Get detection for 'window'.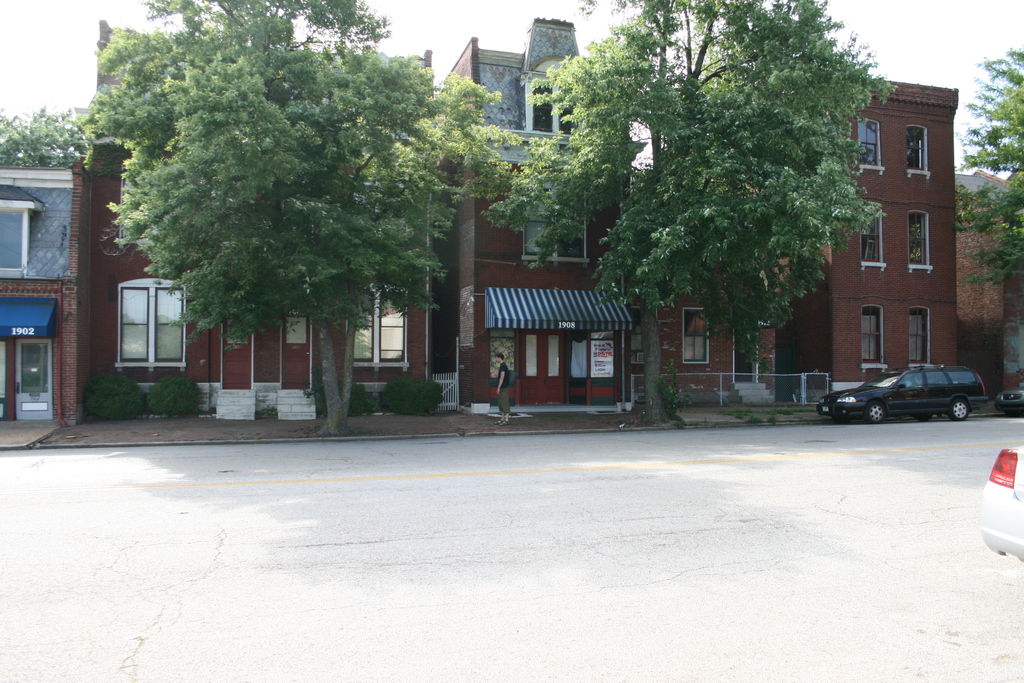
Detection: box=[524, 188, 590, 262].
